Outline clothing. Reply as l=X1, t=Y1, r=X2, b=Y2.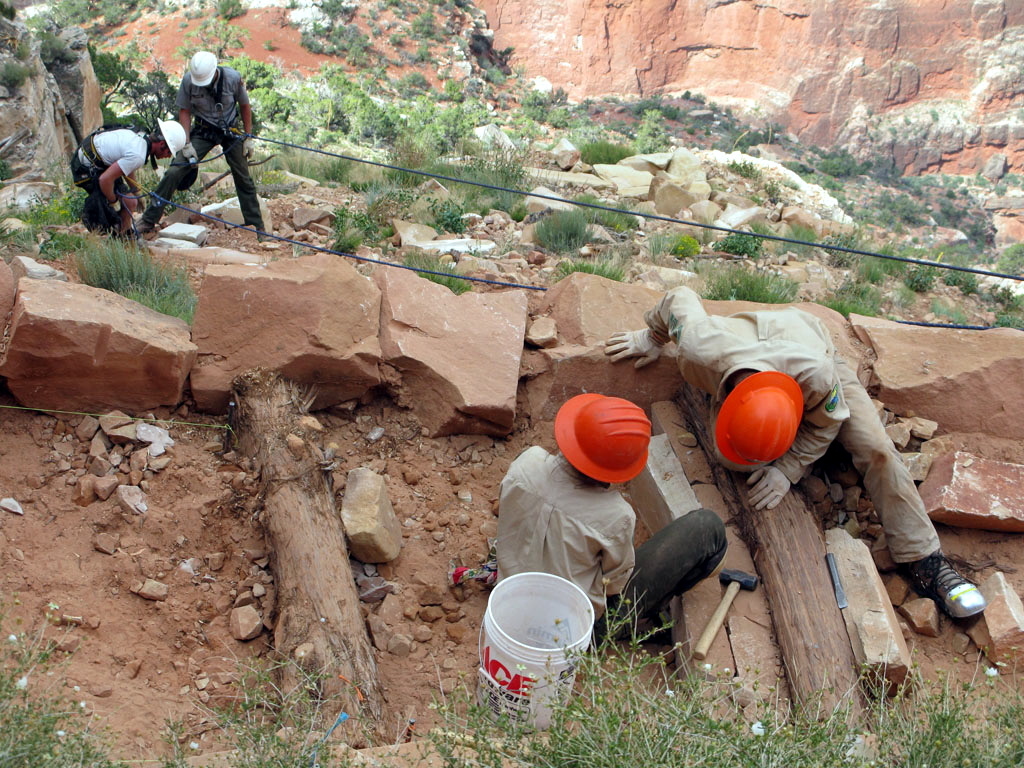
l=147, t=38, r=255, b=216.
